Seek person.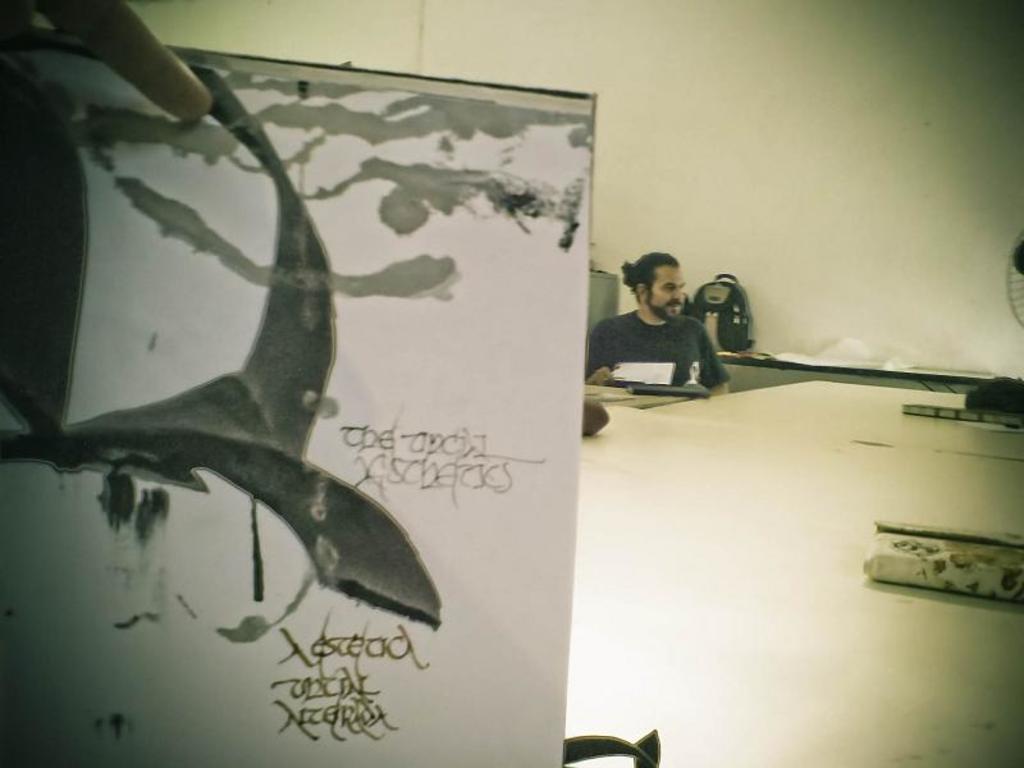
[x1=598, y1=253, x2=746, y2=412].
